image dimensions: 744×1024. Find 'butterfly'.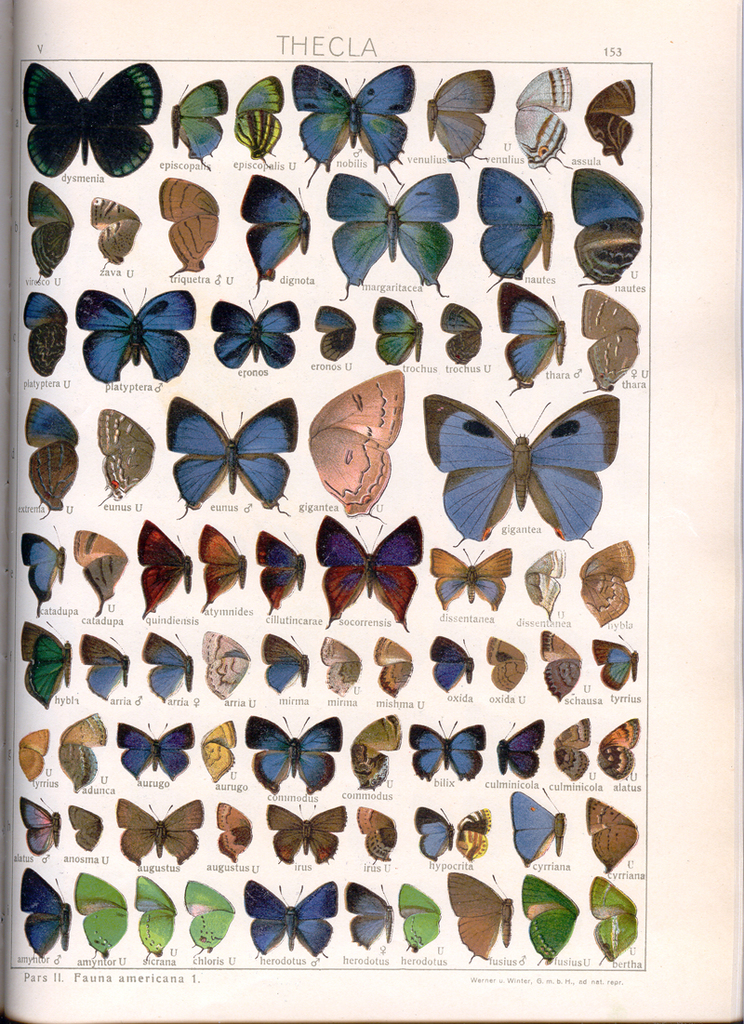
bbox=(410, 798, 453, 867).
